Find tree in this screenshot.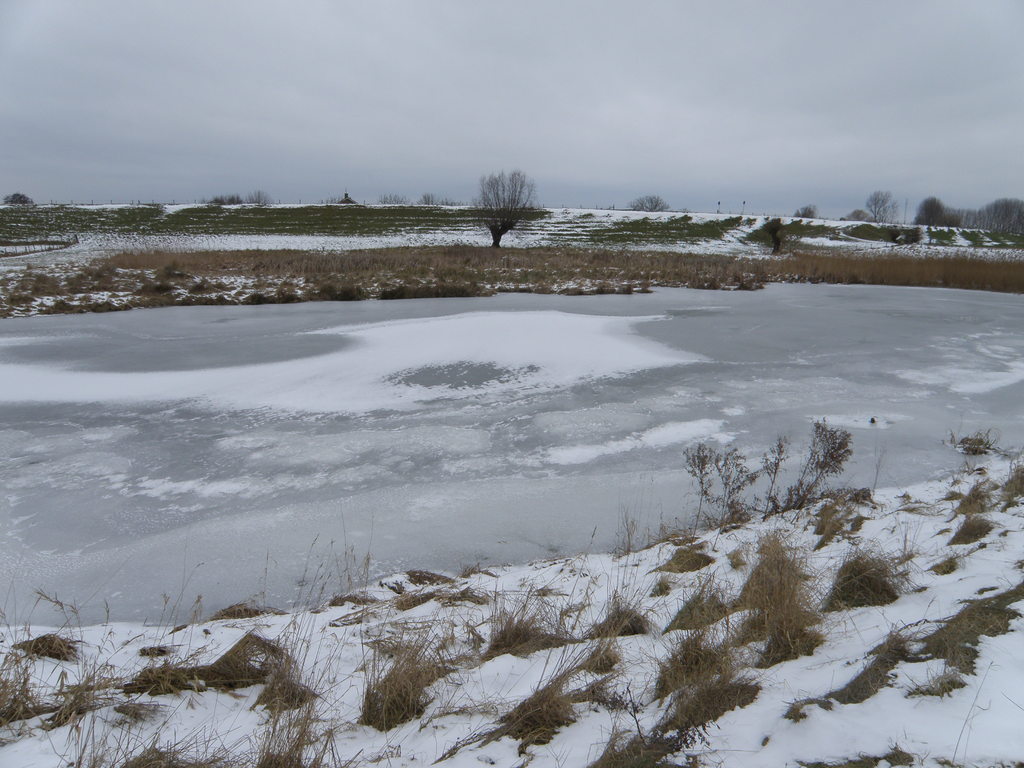
The bounding box for tree is pyautogui.locateOnScreen(4, 193, 31, 205).
